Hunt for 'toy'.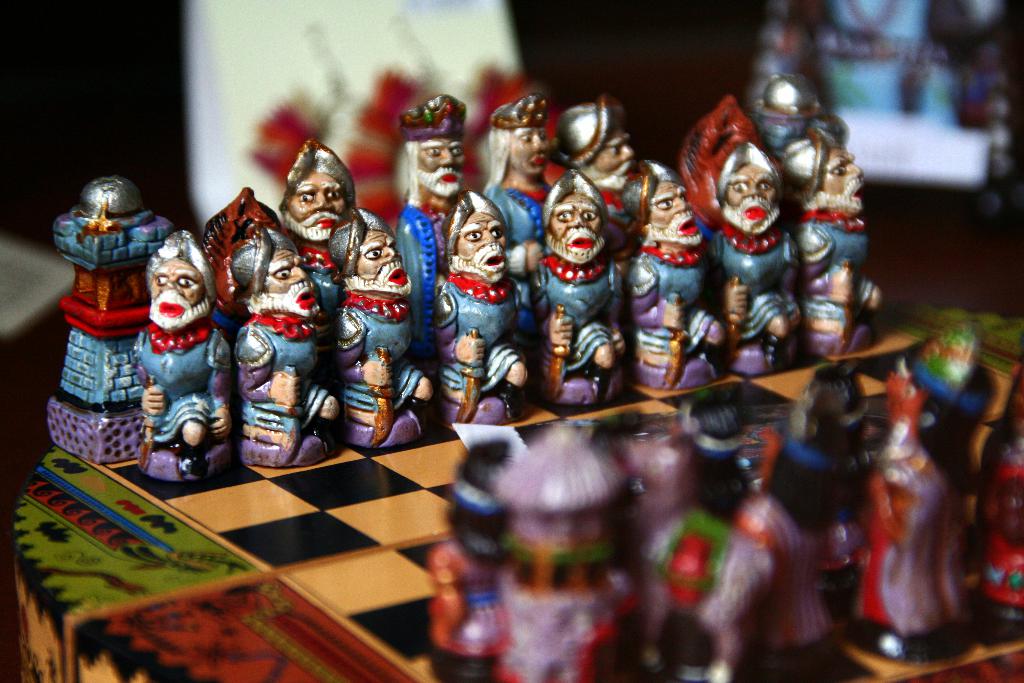
Hunted down at 465,92,575,324.
